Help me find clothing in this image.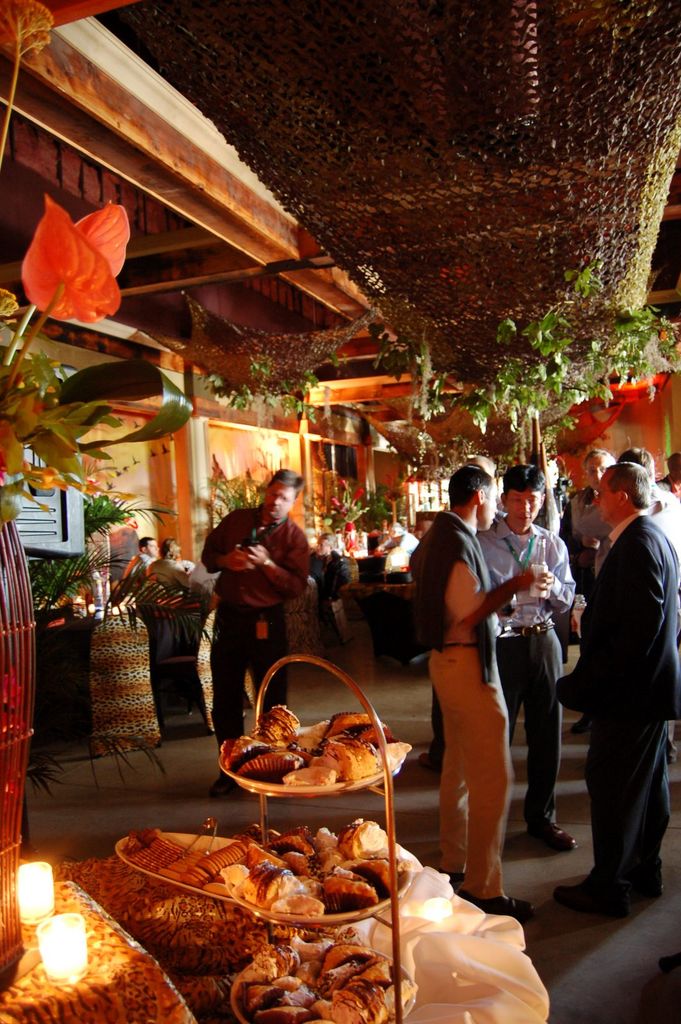
Found it: (558,515,680,900).
